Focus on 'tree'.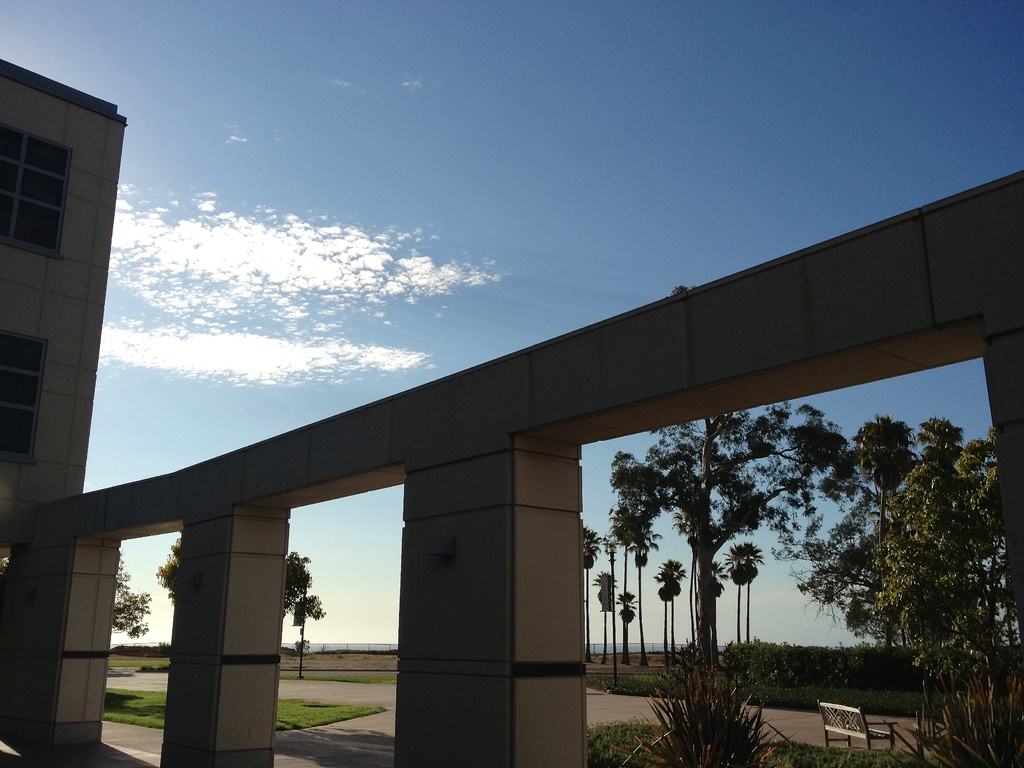
Focused at bbox(641, 401, 856, 660).
